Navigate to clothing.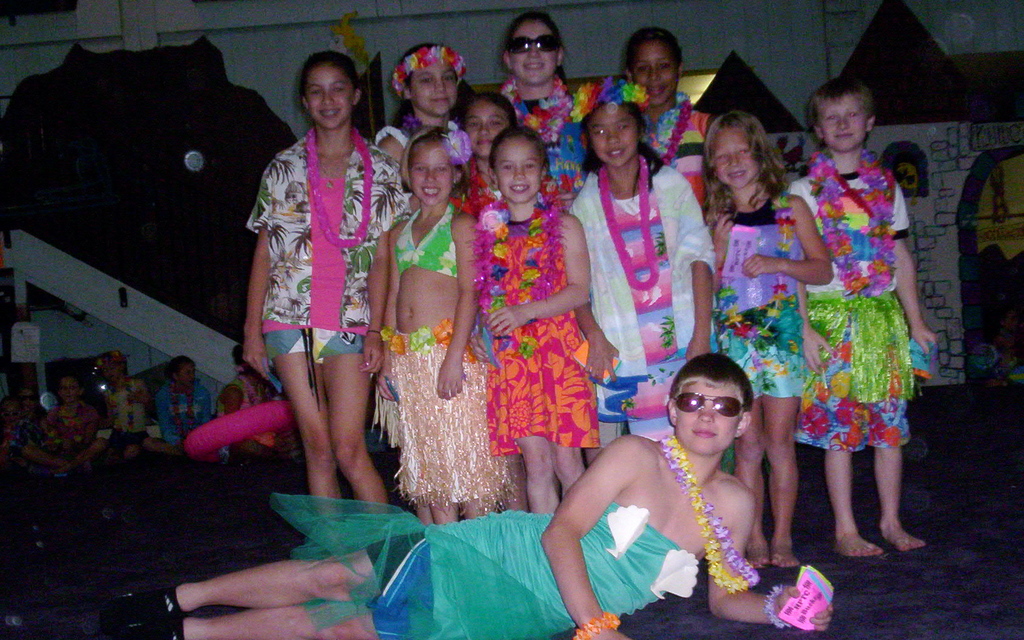
Navigation target: 369, 322, 508, 511.
